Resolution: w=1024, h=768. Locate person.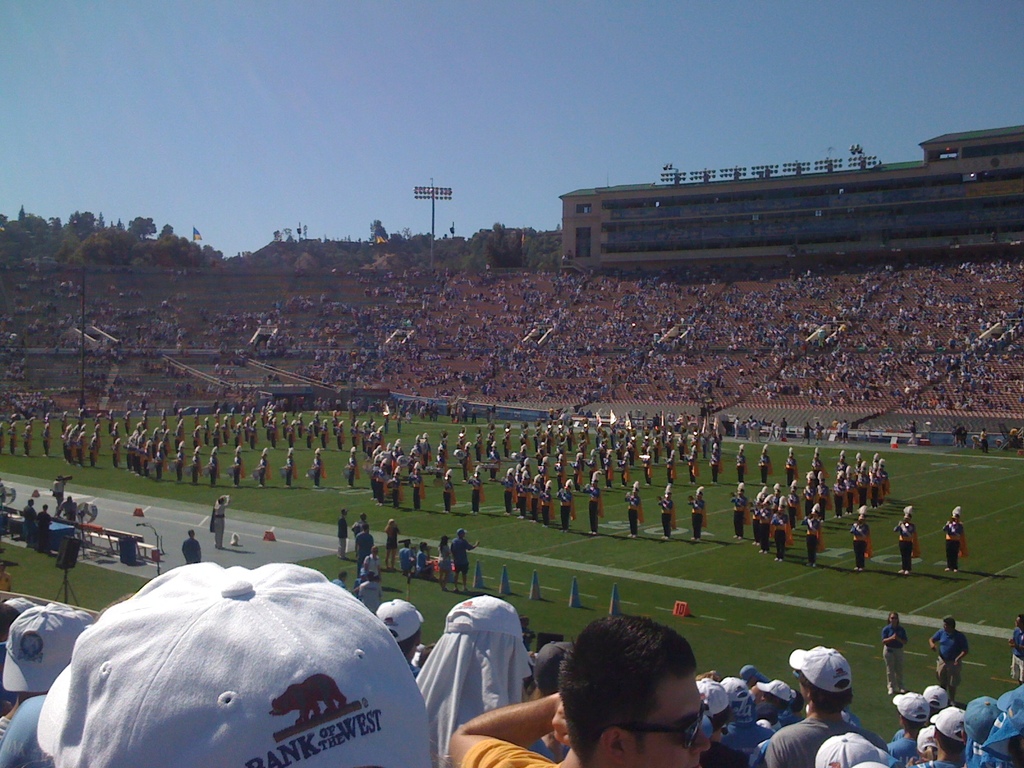
Rect(942, 503, 970, 576).
